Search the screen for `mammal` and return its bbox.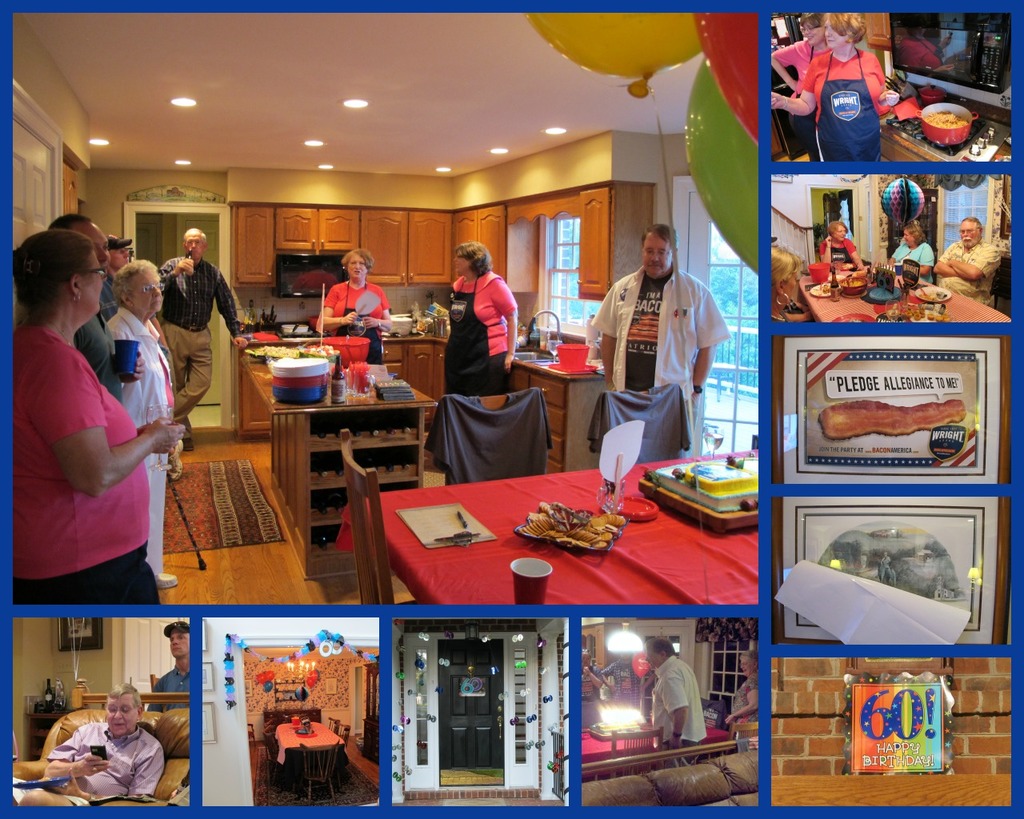
Found: <box>142,619,193,714</box>.
